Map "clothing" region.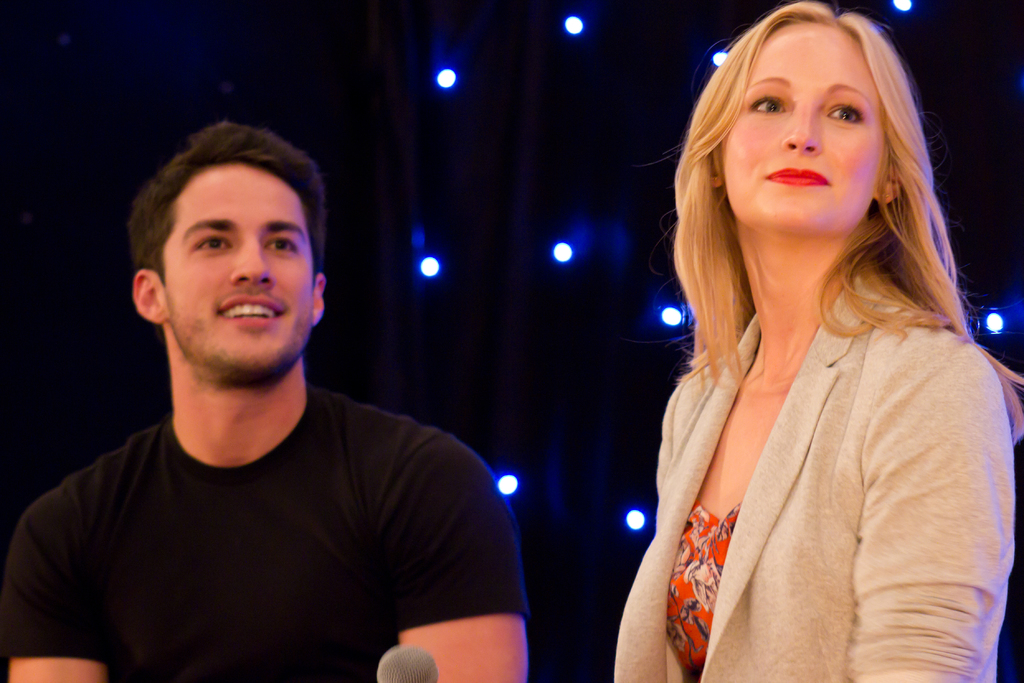
Mapped to 609,199,1014,675.
